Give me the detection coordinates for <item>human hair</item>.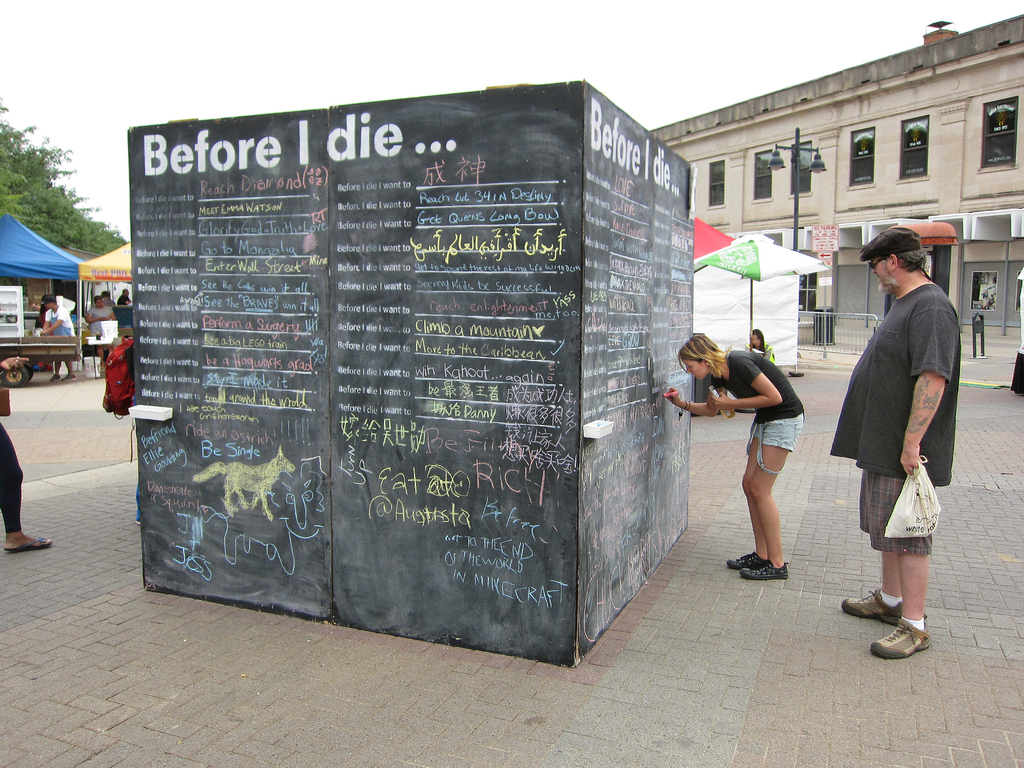
[left=881, top=248, right=927, bottom=275].
